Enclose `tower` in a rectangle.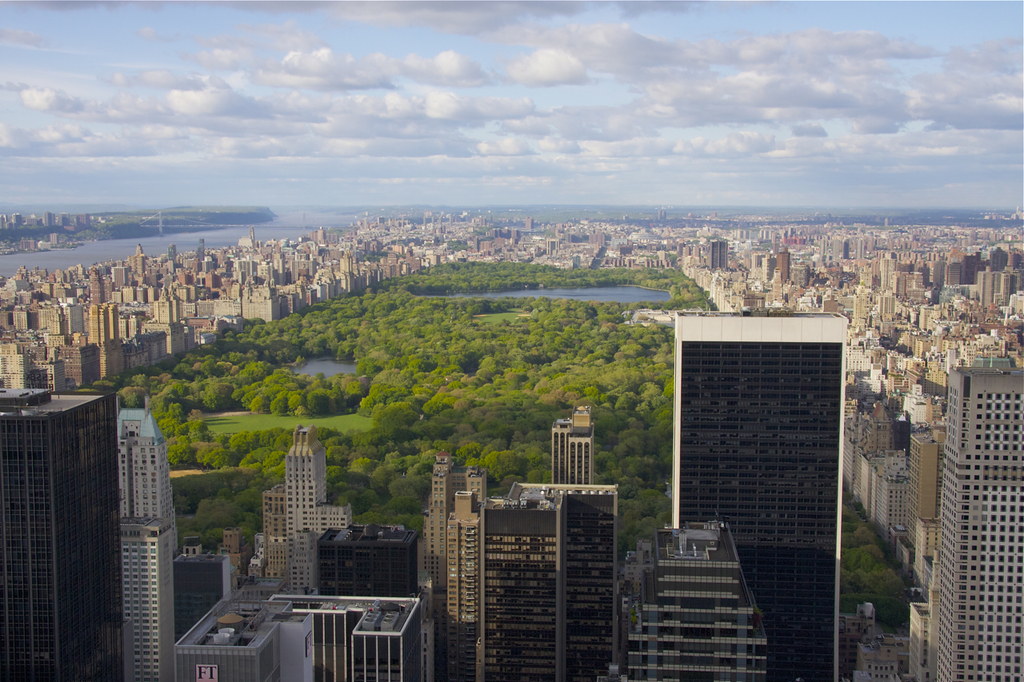
Rect(929, 257, 947, 301).
